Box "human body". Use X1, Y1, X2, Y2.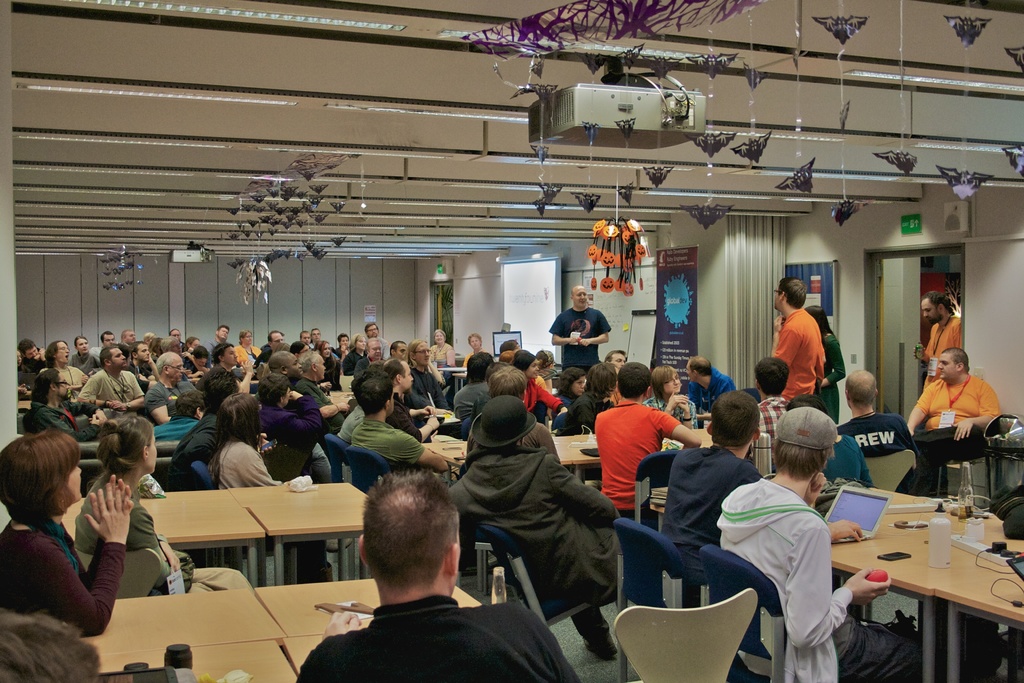
660, 390, 762, 587.
